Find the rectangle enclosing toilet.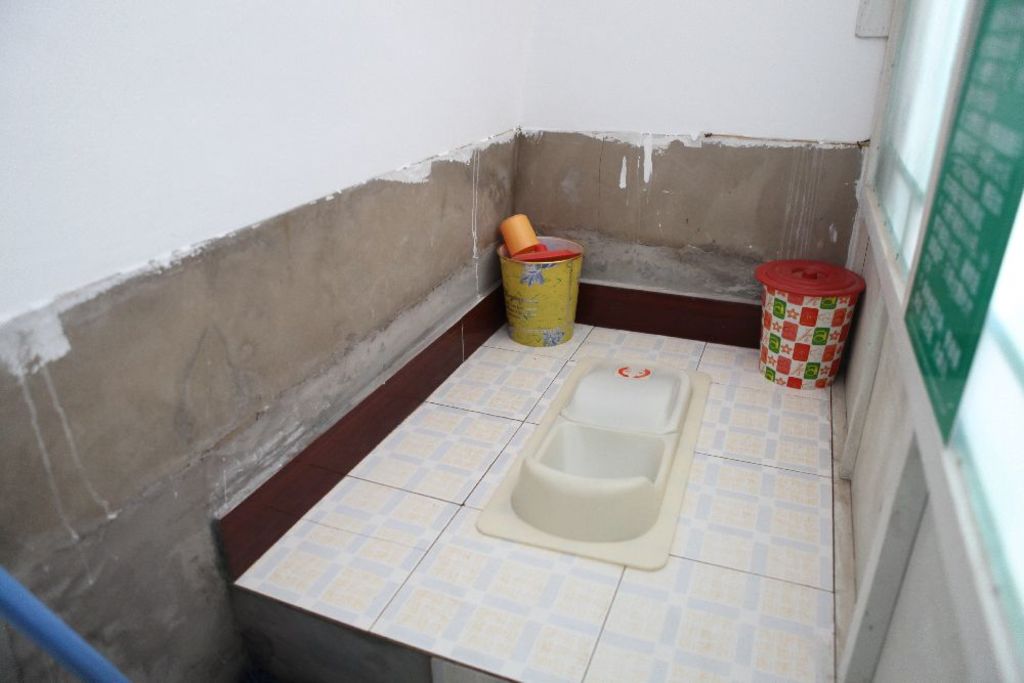
478,352,718,585.
